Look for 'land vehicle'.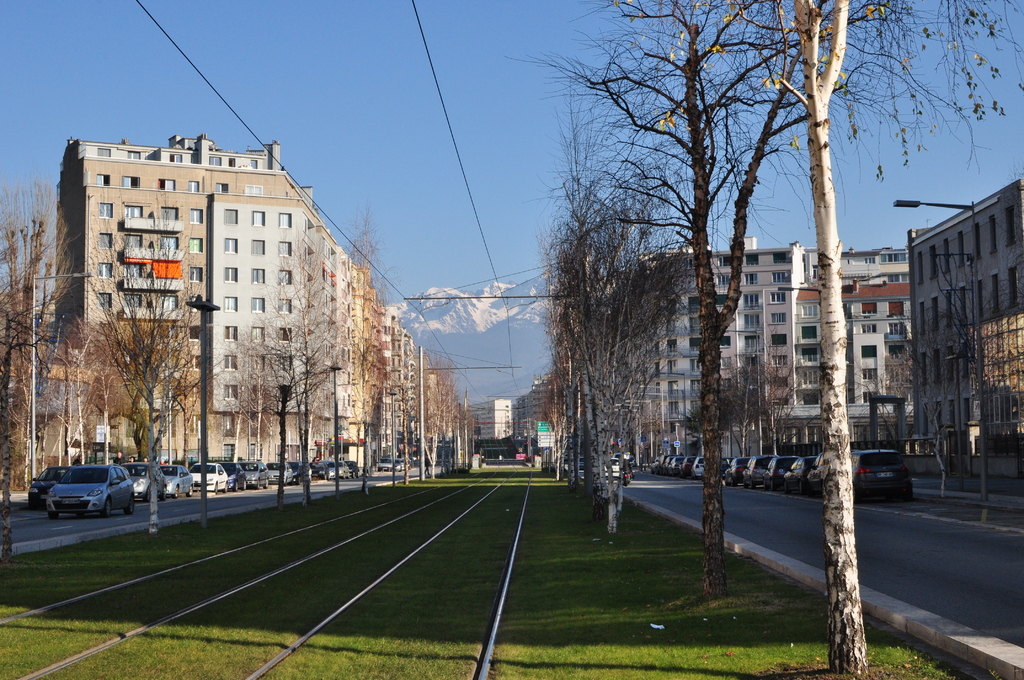
Found: Rect(767, 455, 783, 488).
